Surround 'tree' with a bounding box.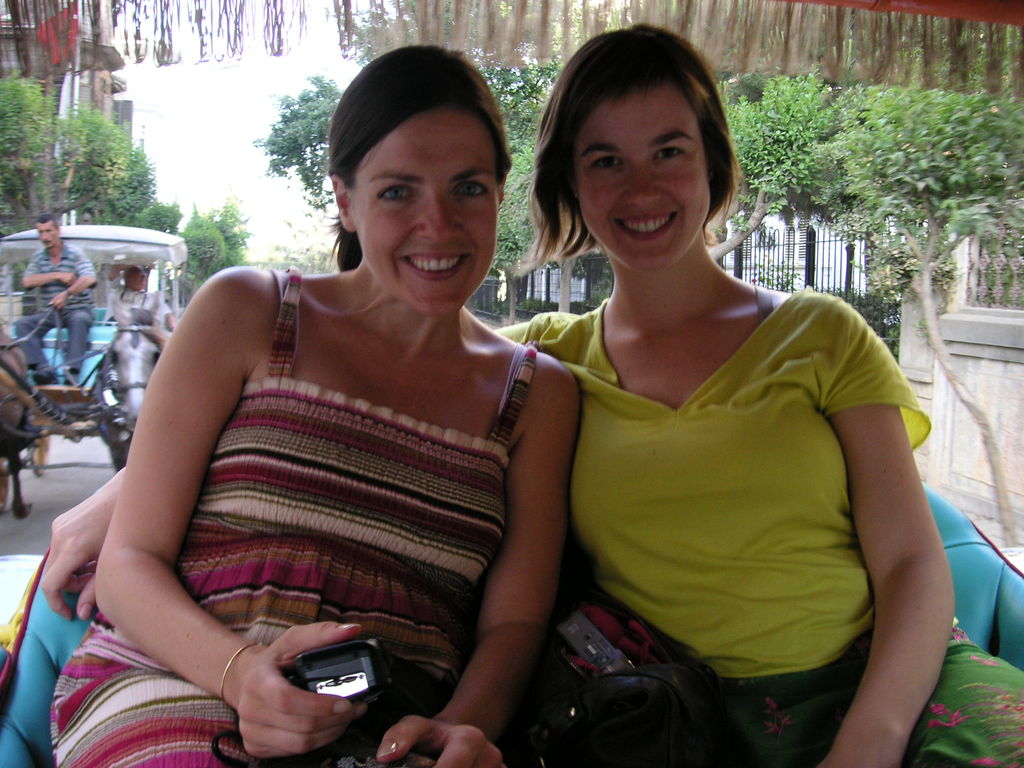
box=[0, 76, 161, 223].
